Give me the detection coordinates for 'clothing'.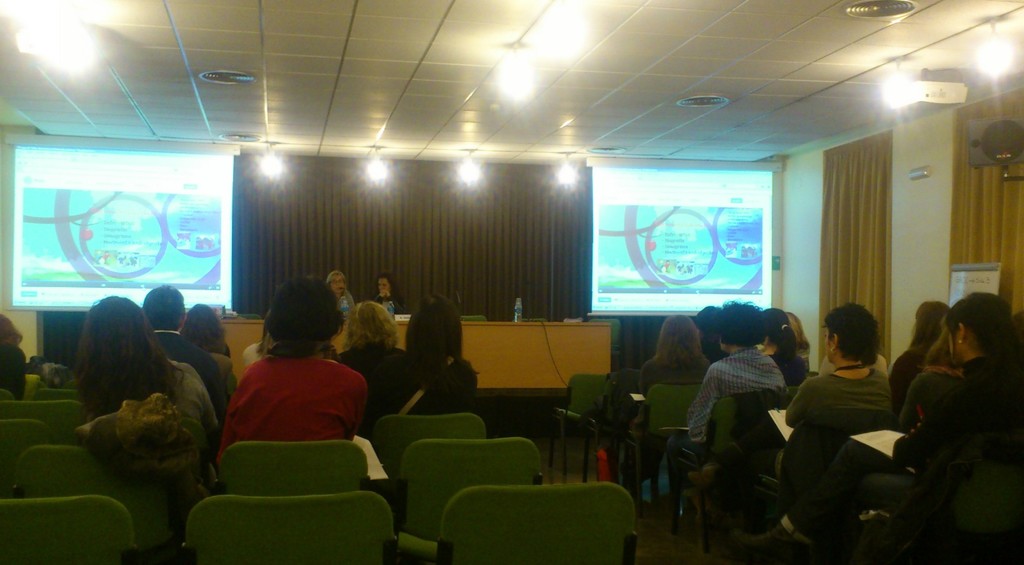
94,365,216,440.
